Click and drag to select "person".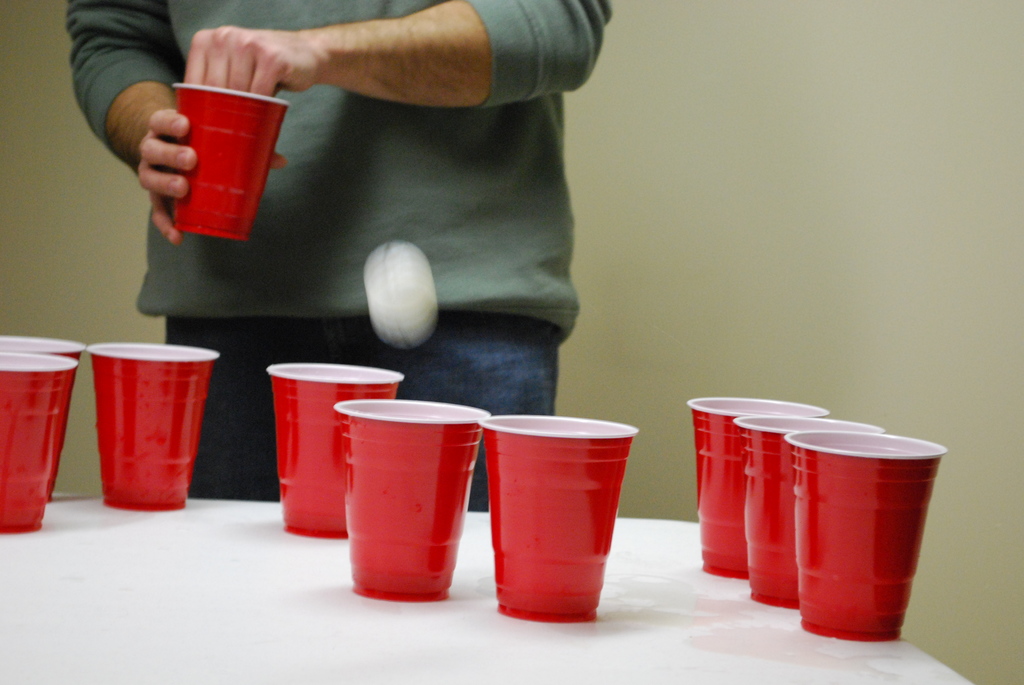
Selection: rect(65, 0, 613, 514).
